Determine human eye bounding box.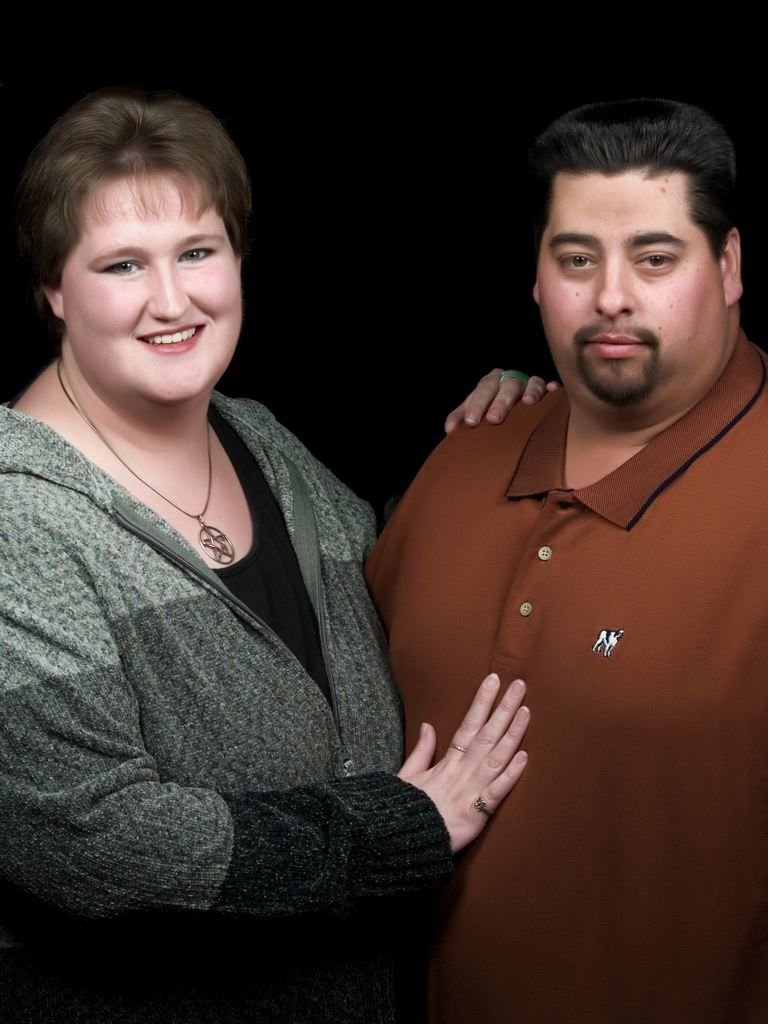
Determined: <region>89, 249, 147, 277</region>.
